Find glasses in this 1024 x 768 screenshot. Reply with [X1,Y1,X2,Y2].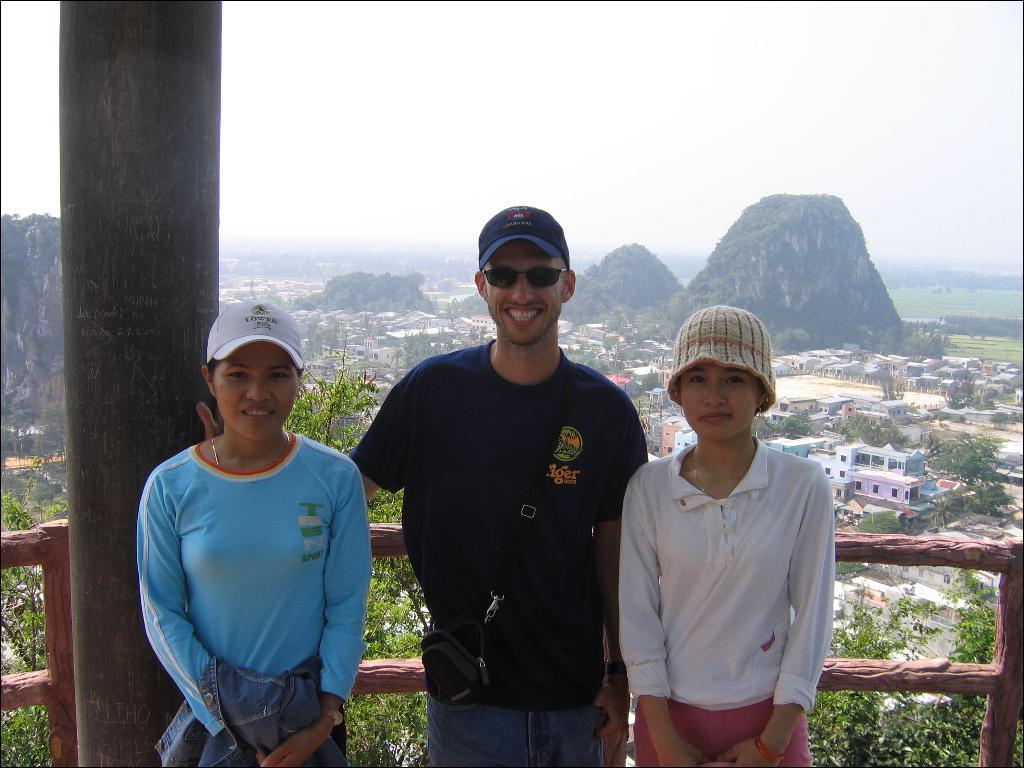
[476,267,568,288].
